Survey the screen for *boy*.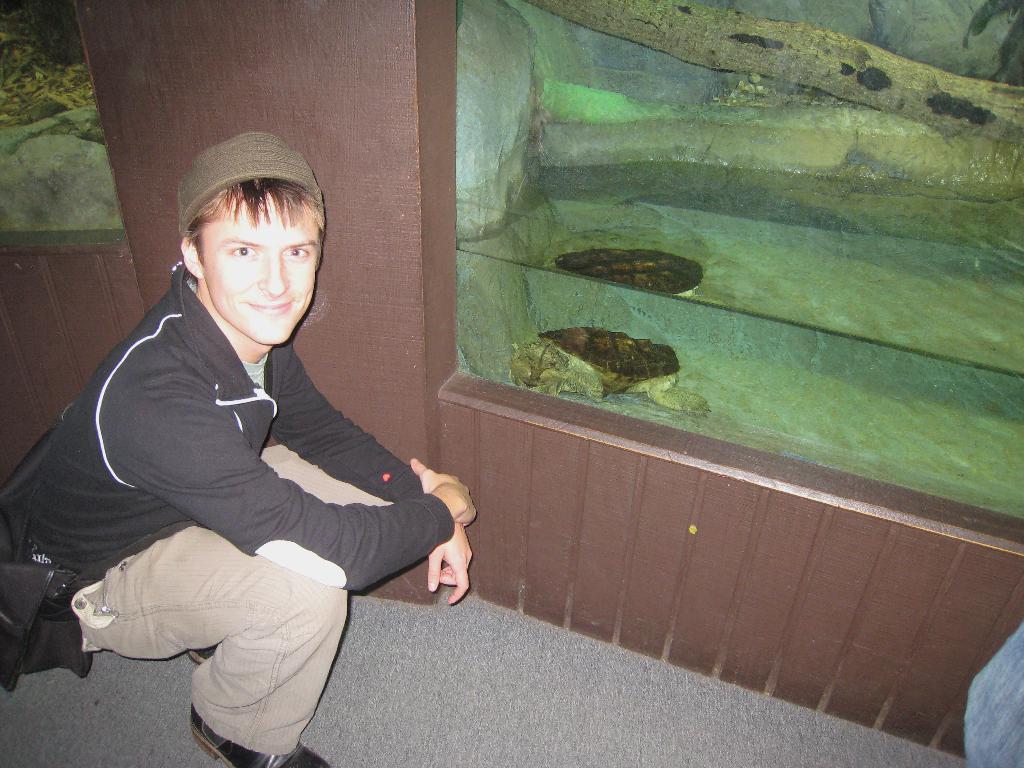
Survey found: (40, 200, 470, 685).
